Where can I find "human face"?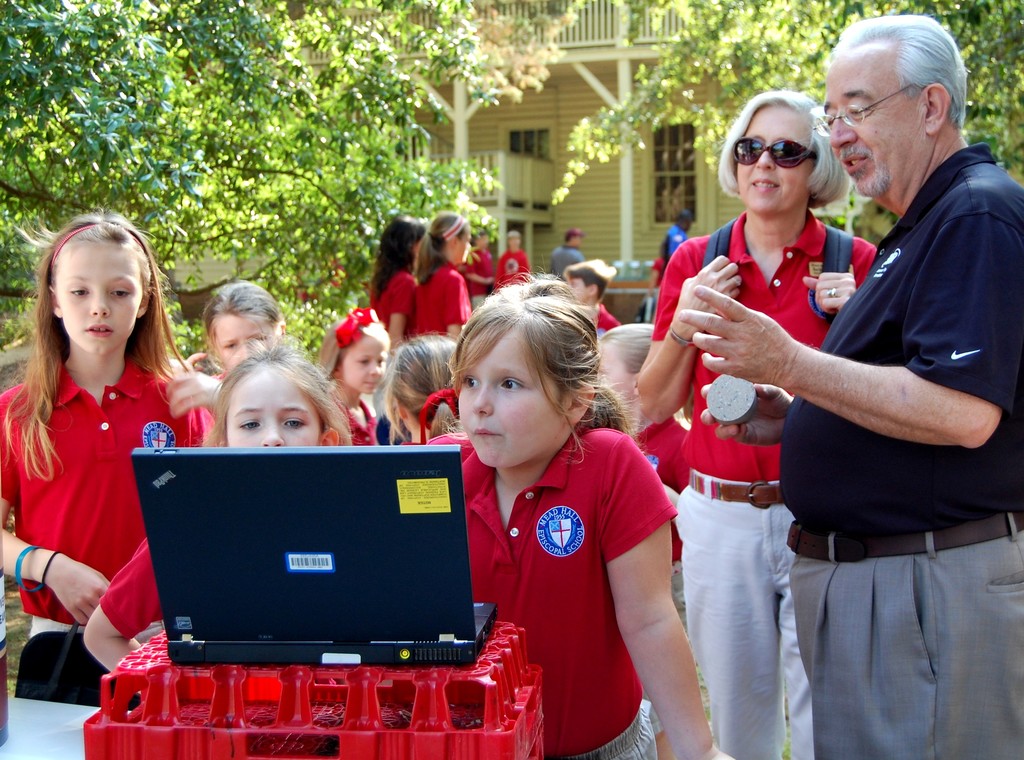
You can find it at bbox=[214, 315, 273, 371].
